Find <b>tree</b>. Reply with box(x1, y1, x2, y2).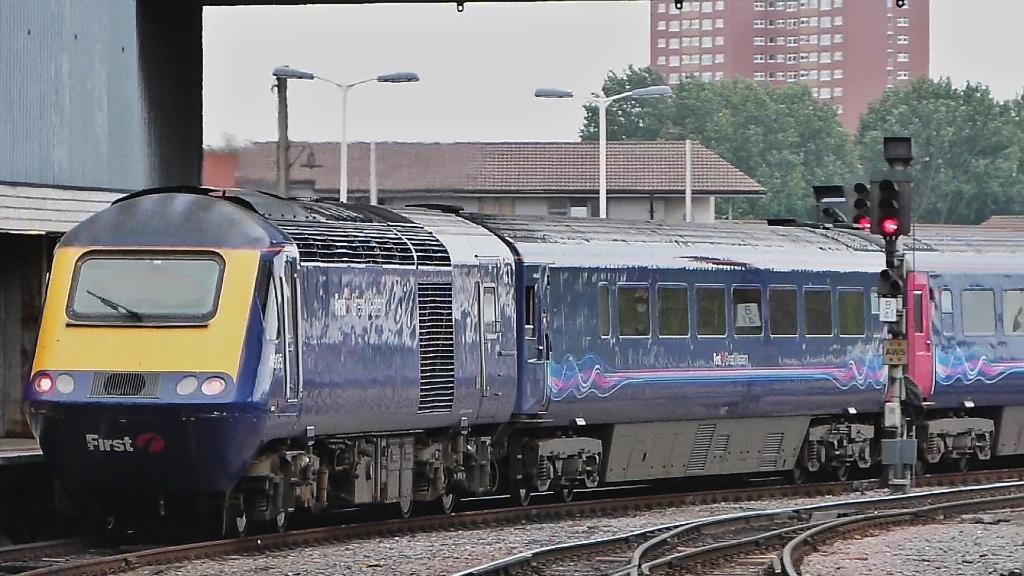
box(579, 56, 1023, 225).
